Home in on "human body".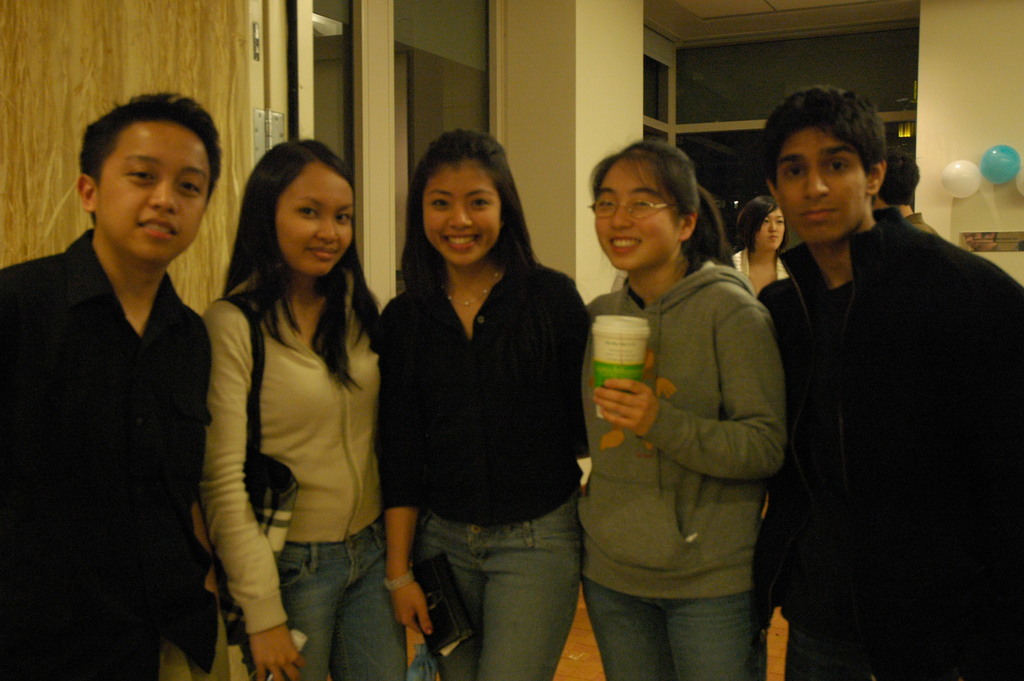
Homed in at rect(582, 256, 785, 680).
